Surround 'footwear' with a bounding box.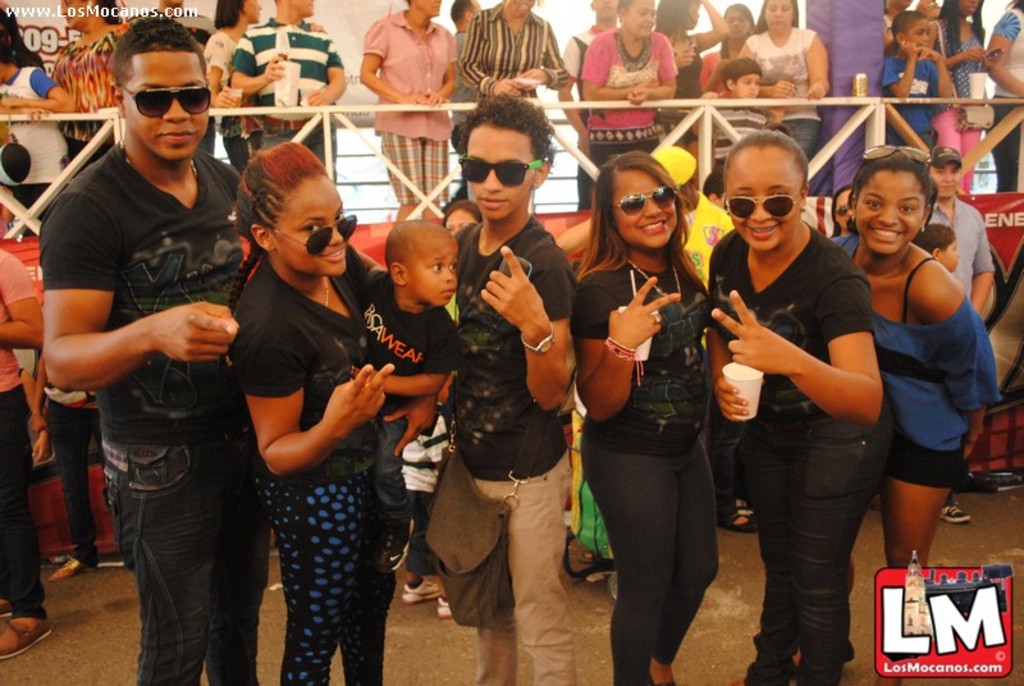
box=[399, 571, 438, 605].
